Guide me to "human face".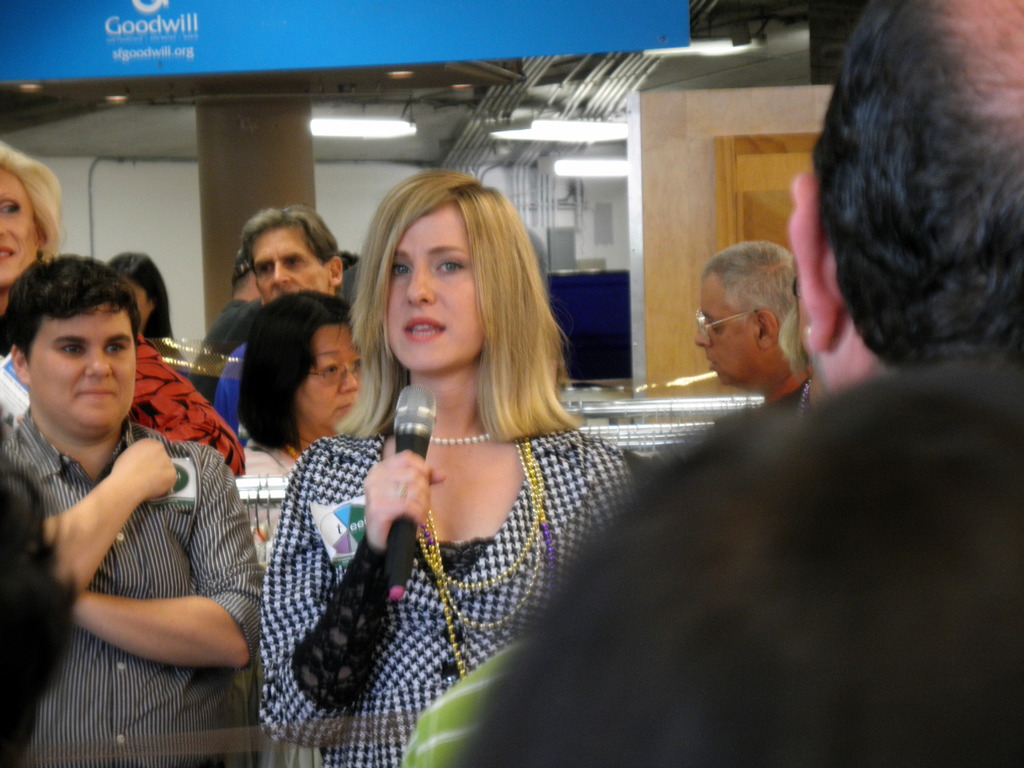
Guidance: detection(0, 166, 38, 278).
